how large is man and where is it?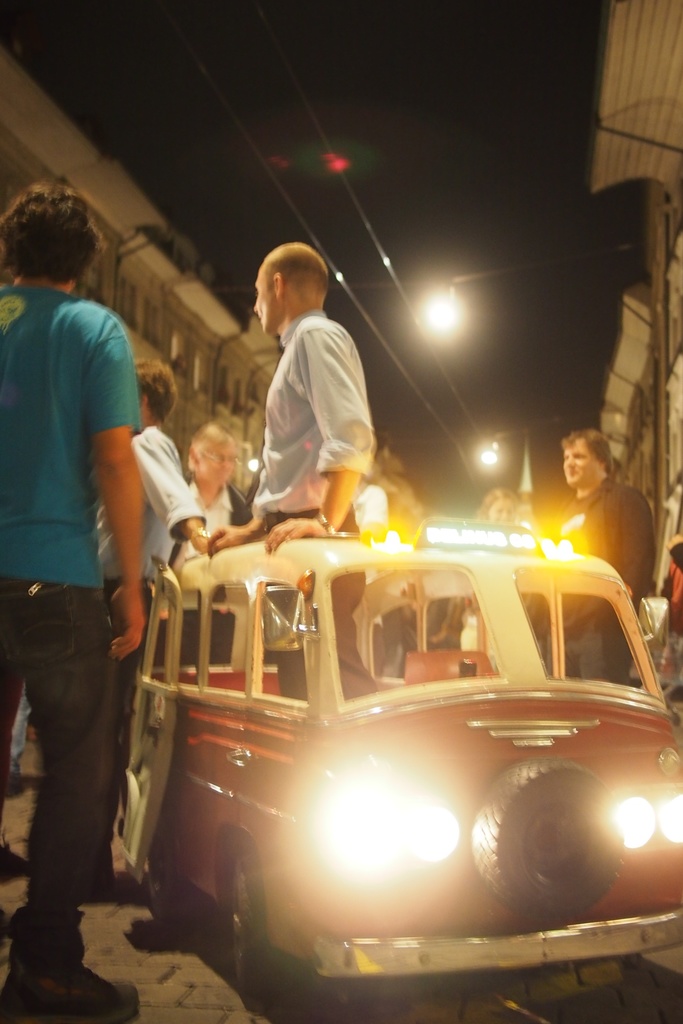
Bounding box: {"left": 547, "top": 428, "right": 654, "bottom": 685}.
